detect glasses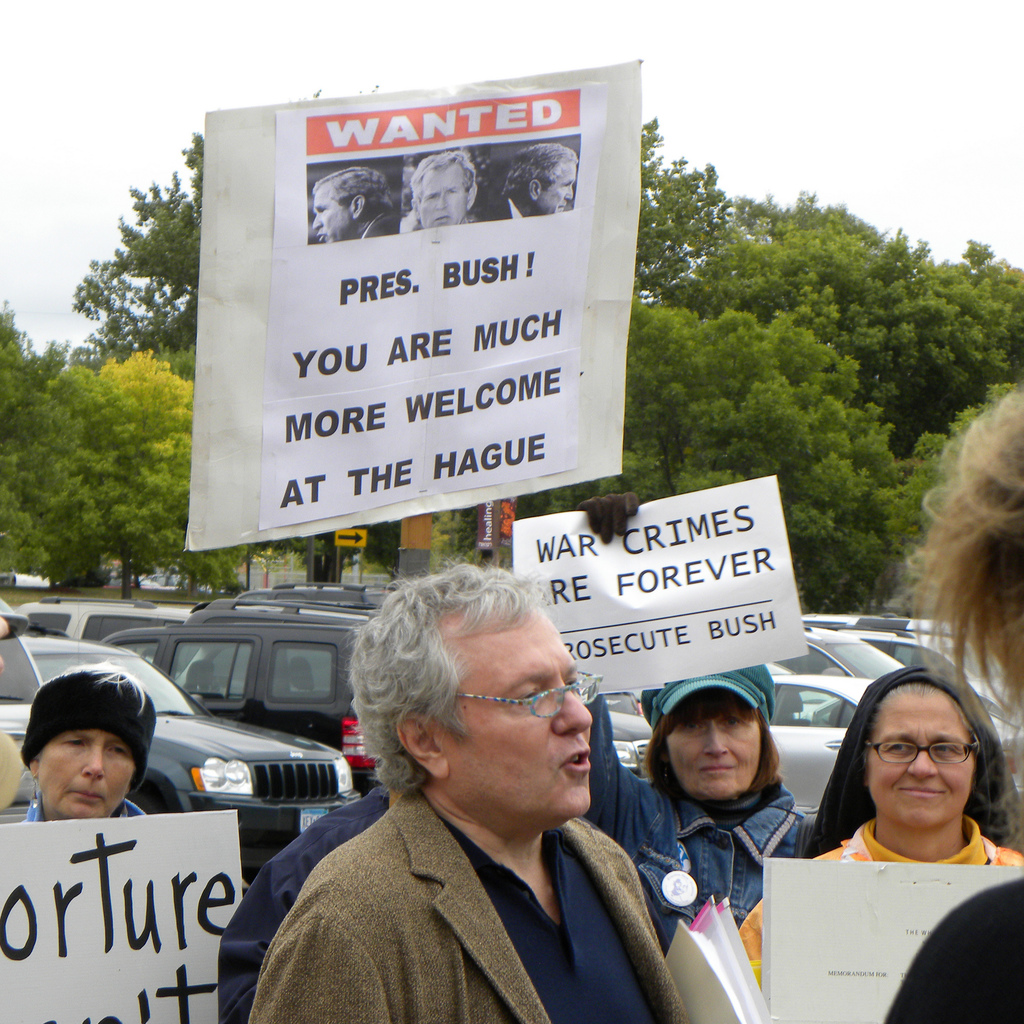
locate(419, 691, 604, 760)
